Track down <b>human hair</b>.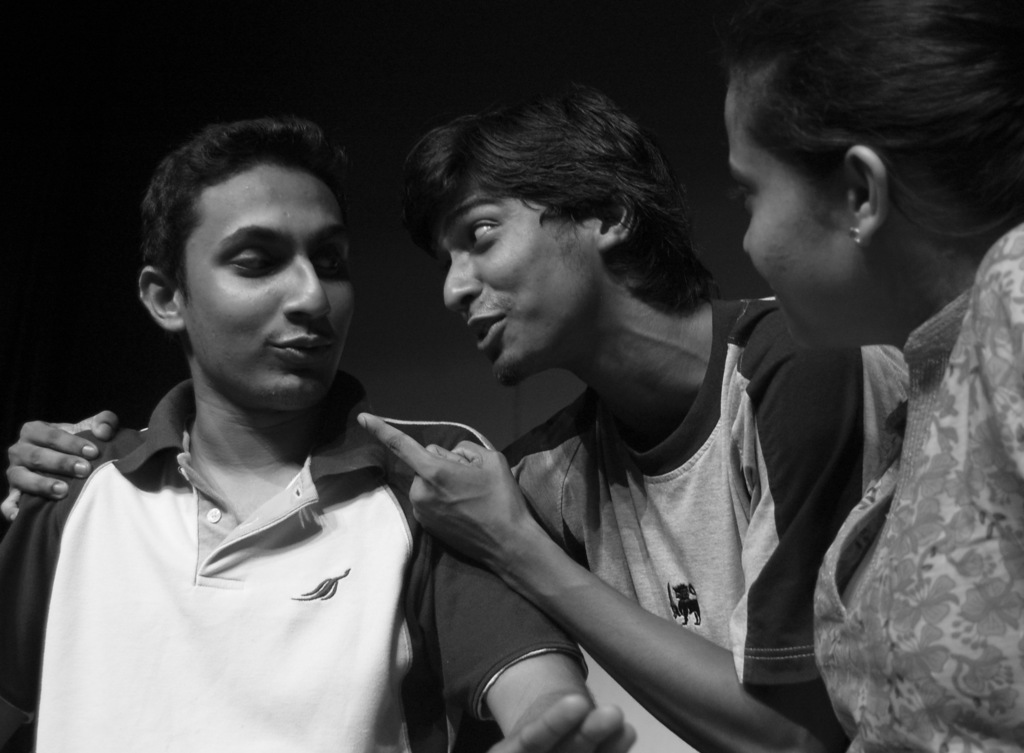
Tracked to left=398, top=81, right=722, bottom=315.
